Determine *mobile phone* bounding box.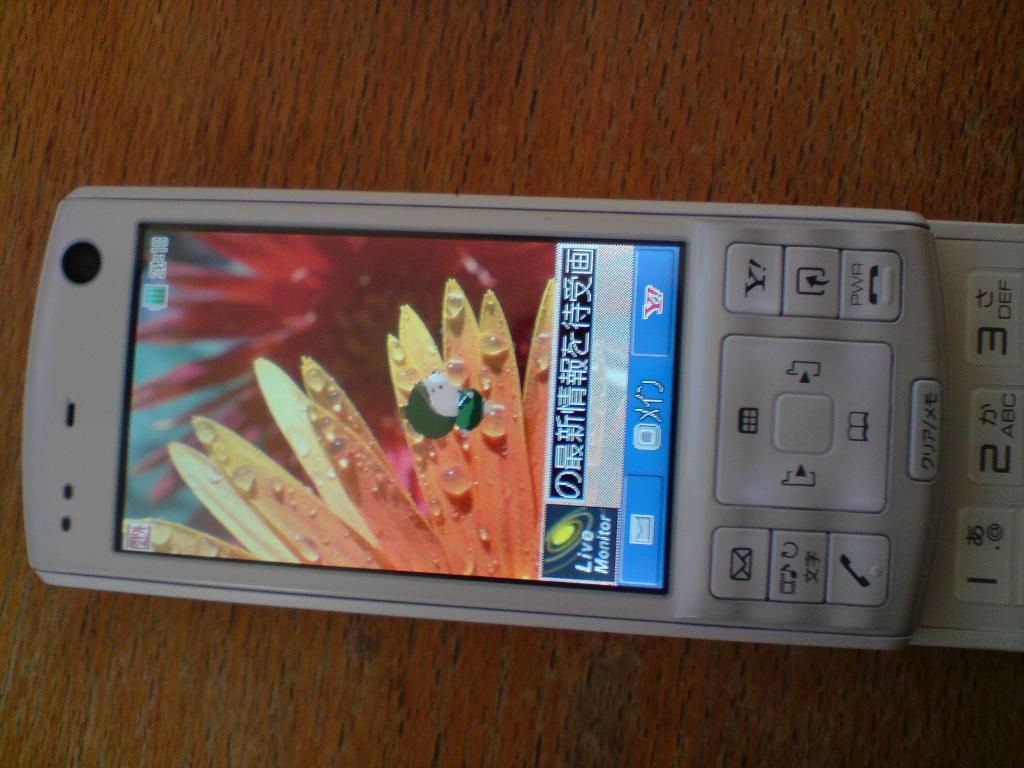
Determined: x1=40, y1=186, x2=989, y2=617.
